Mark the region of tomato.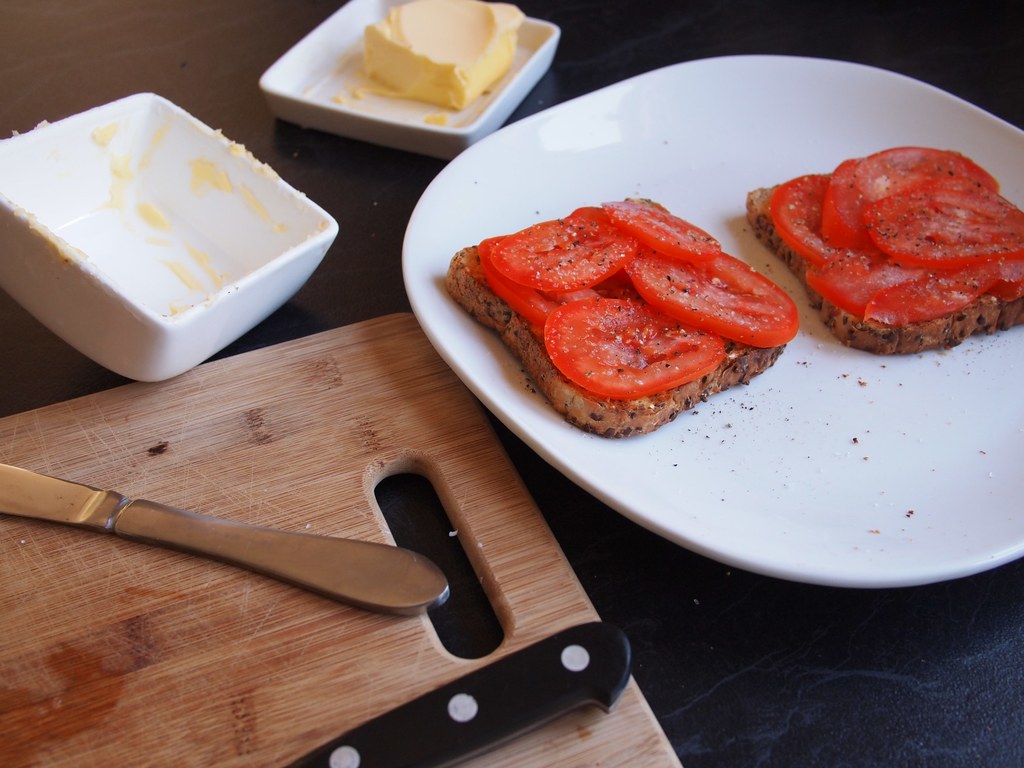
Region: 483, 214, 628, 296.
